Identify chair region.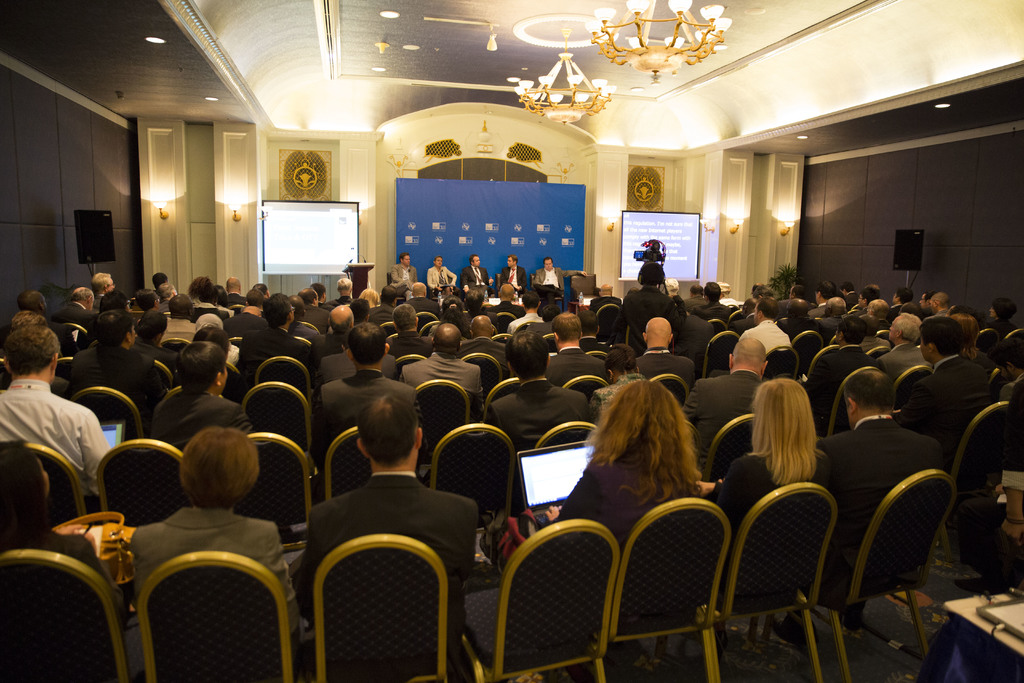
Region: select_region(534, 420, 598, 451).
